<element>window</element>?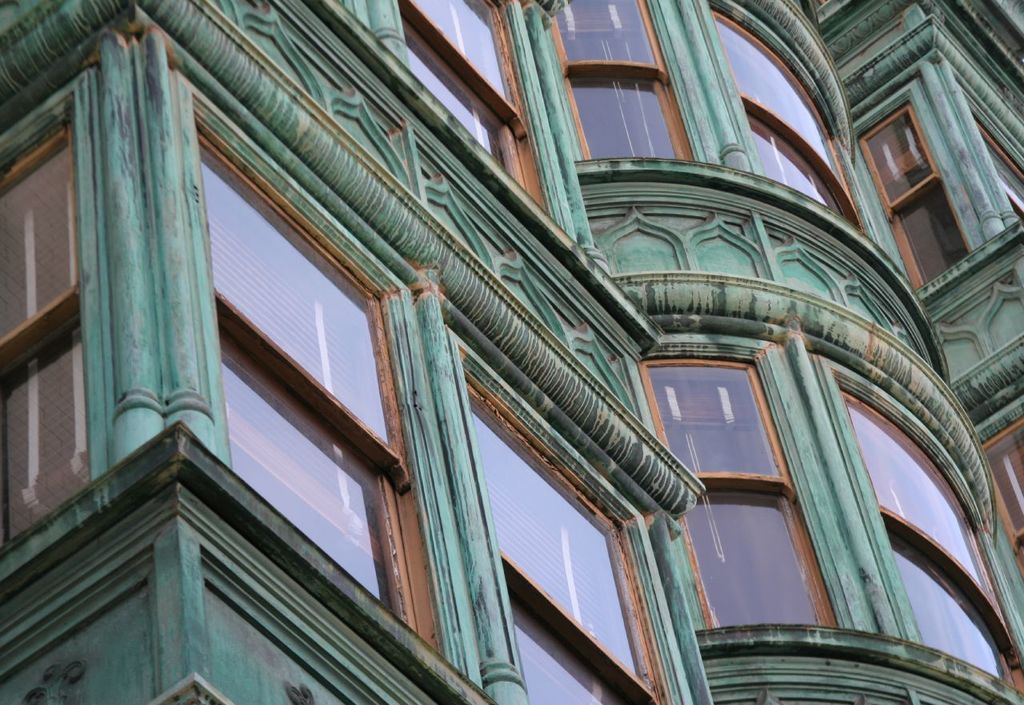
<bbox>635, 357, 832, 631</bbox>
